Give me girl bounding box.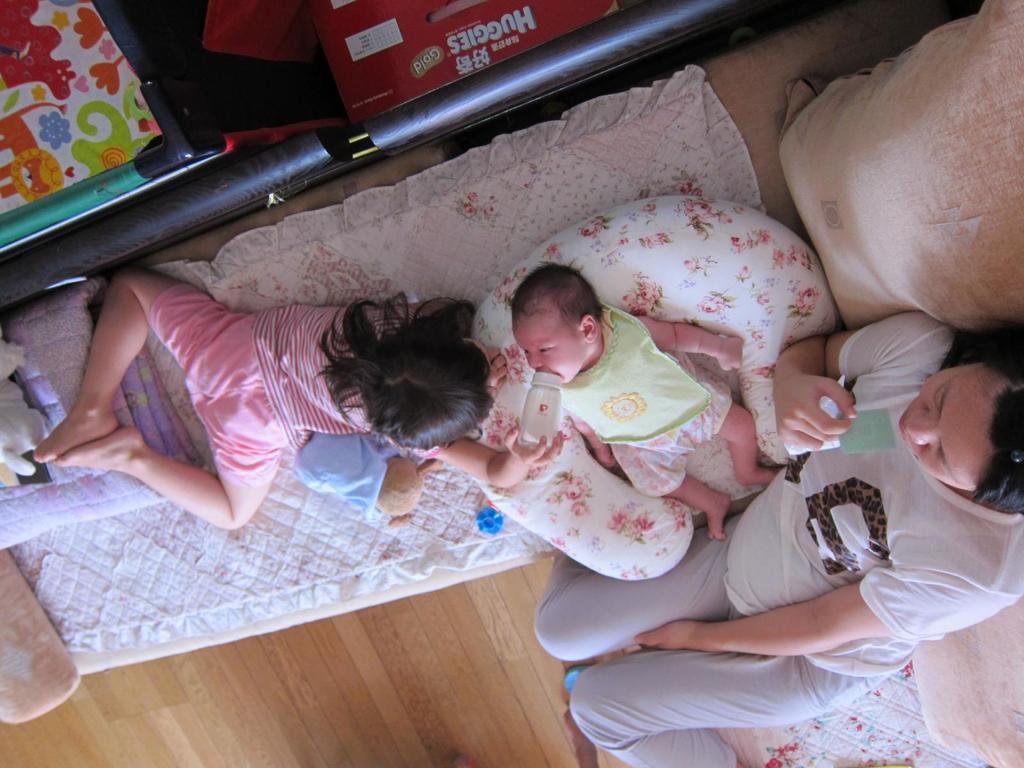
locate(515, 262, 776, 538).
